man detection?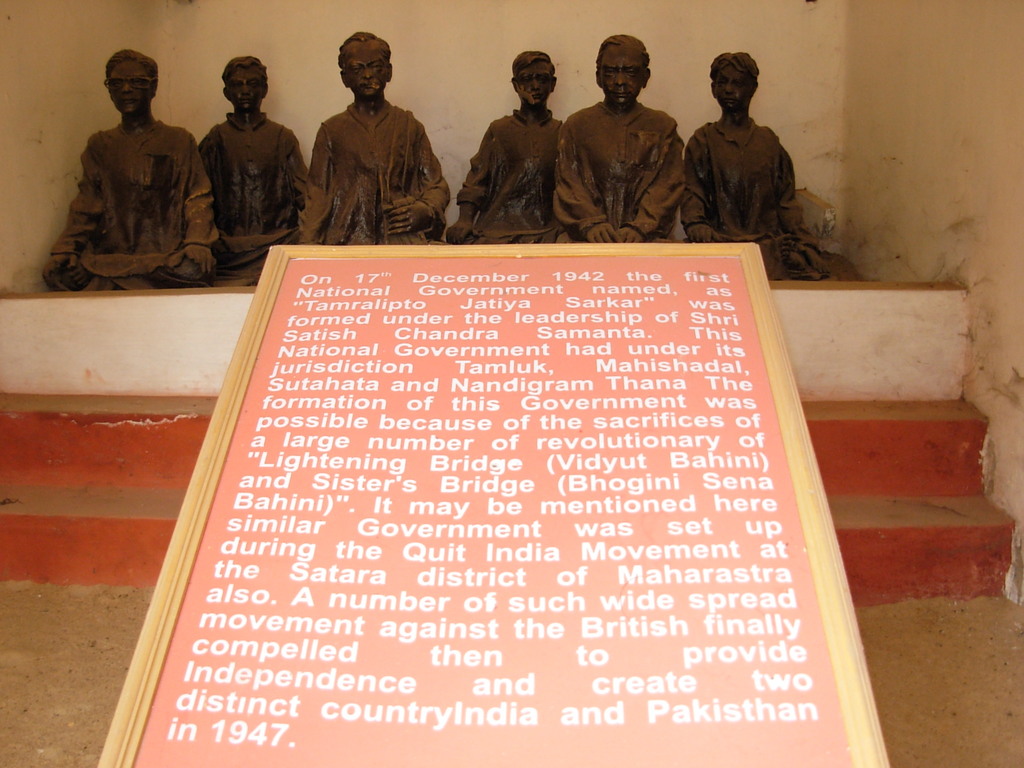
crop(449, 49, 566, 244)
